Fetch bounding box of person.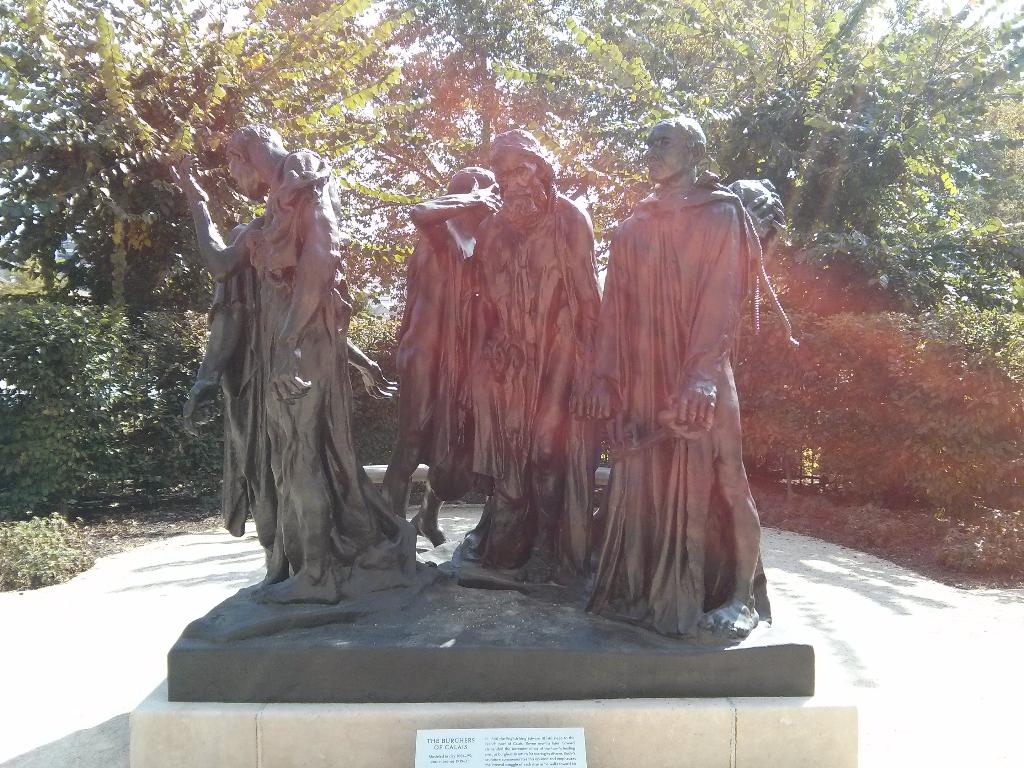
Bbox: bbox=(580, 116, 764, 624).
